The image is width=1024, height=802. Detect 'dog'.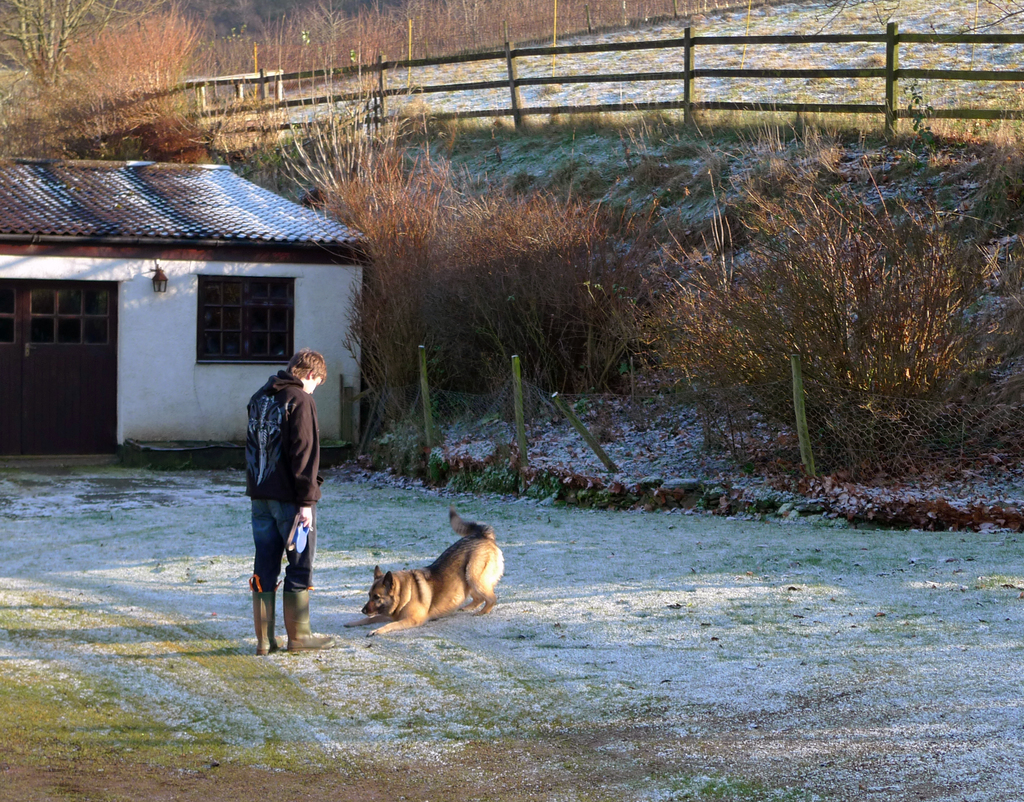
Detection: <region>343, 511, 510, 637</region>.
